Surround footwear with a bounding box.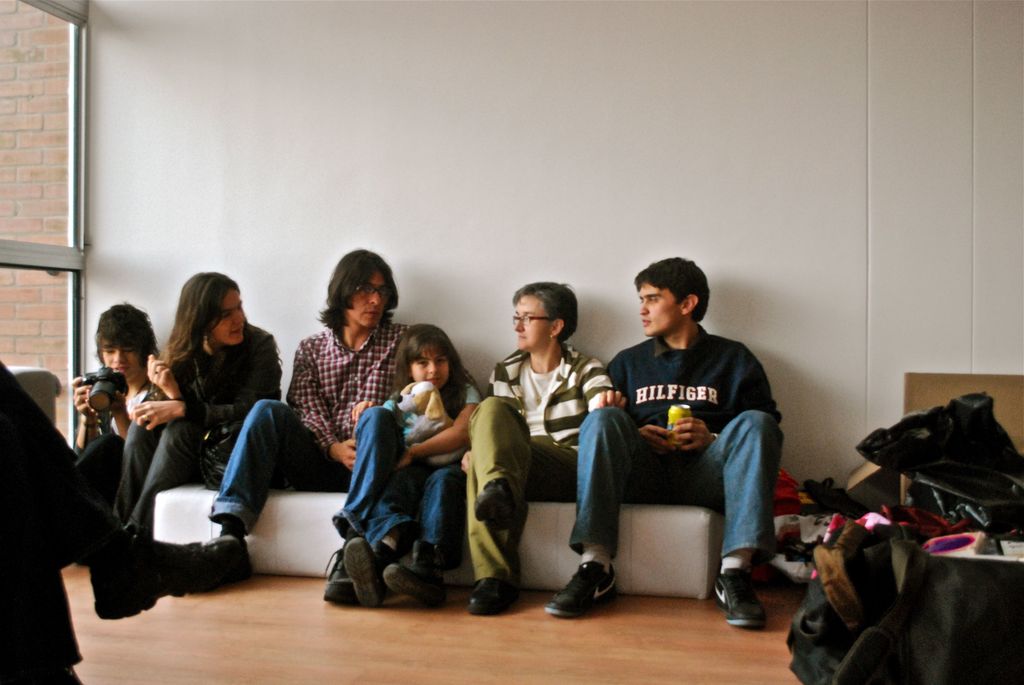
{"x1": 711, "y1": 562, "x2": 767, "y2": 625}.
